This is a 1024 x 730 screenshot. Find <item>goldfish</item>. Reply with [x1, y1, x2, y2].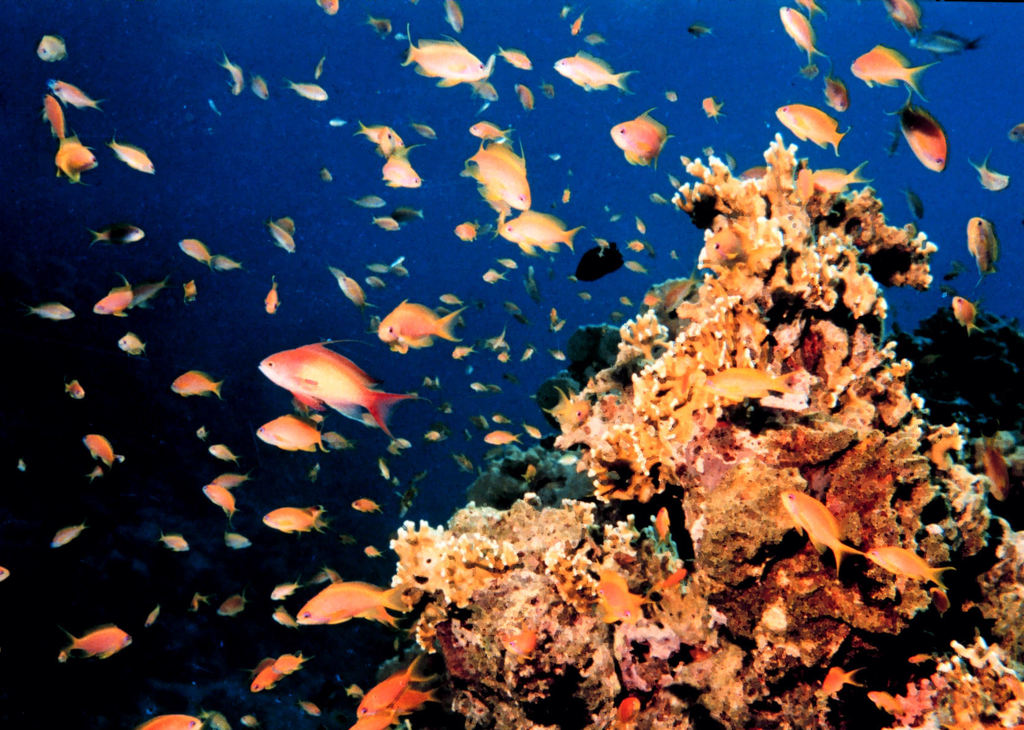
[351, 500, 379, 513].
